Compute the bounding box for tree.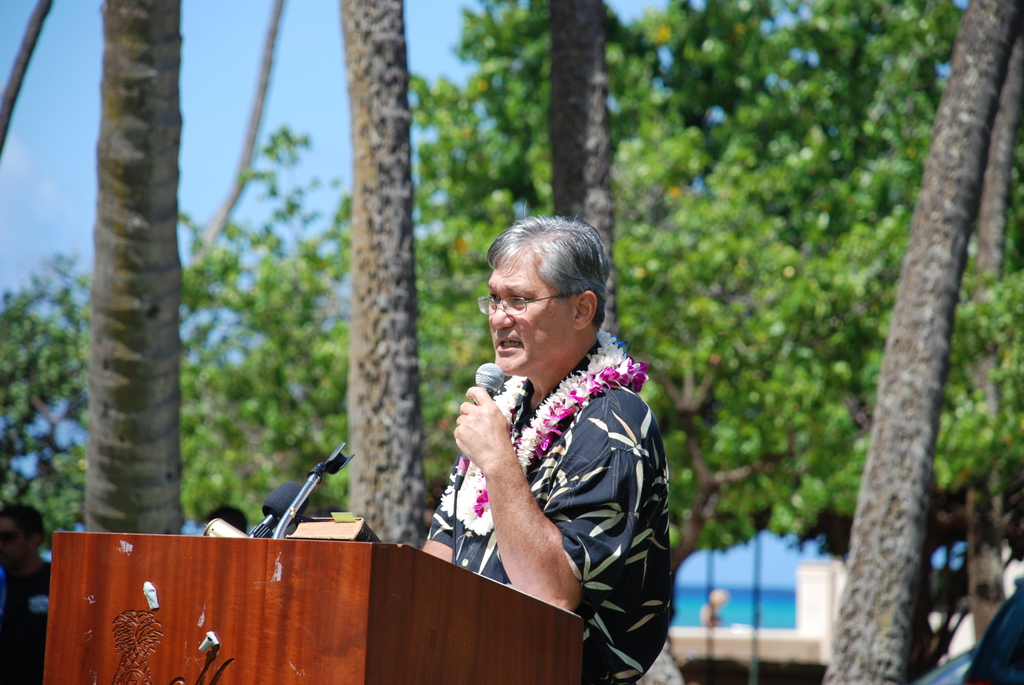
[945, 38, 1023, 679].
